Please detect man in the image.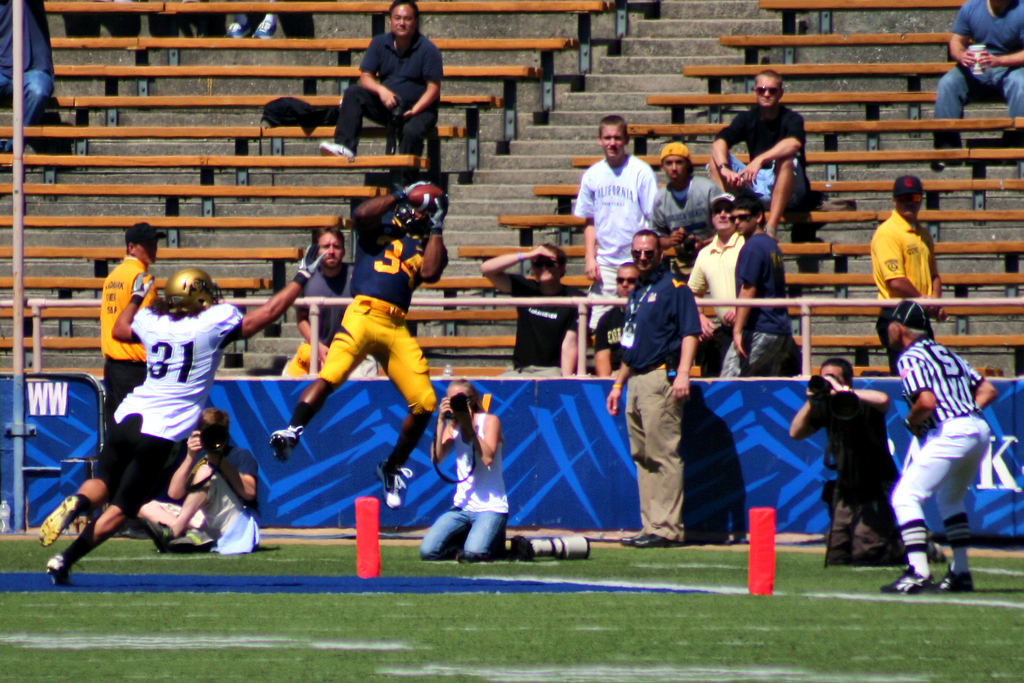
933/0/1023/165.
